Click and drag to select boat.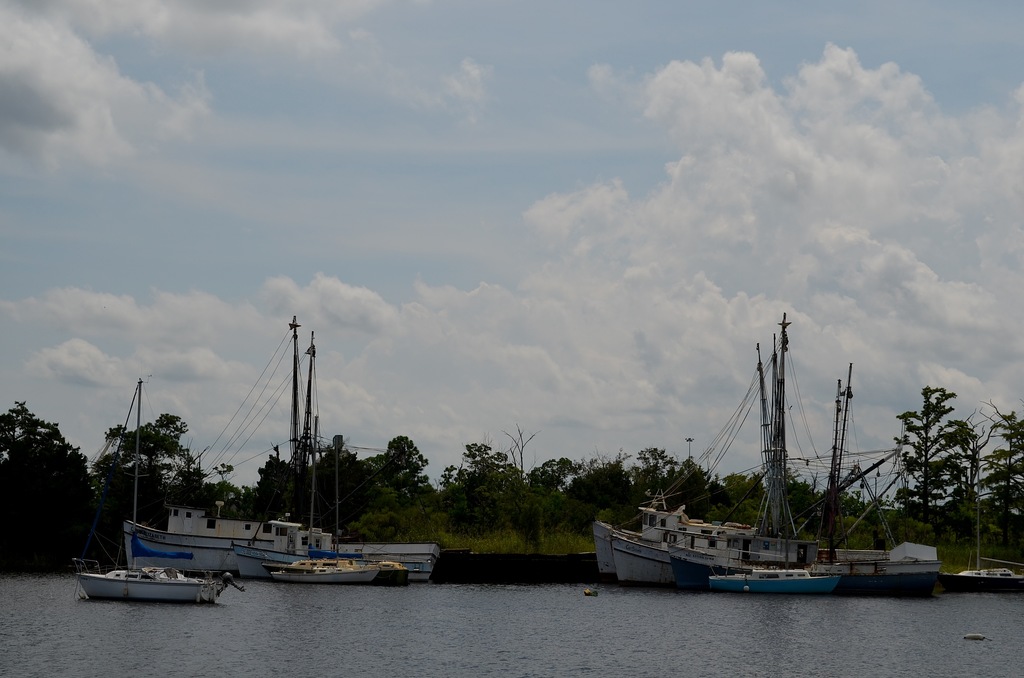
Selection: {"x1": 965, "y1": 562, "x2": 1023, "y2": 587}.
